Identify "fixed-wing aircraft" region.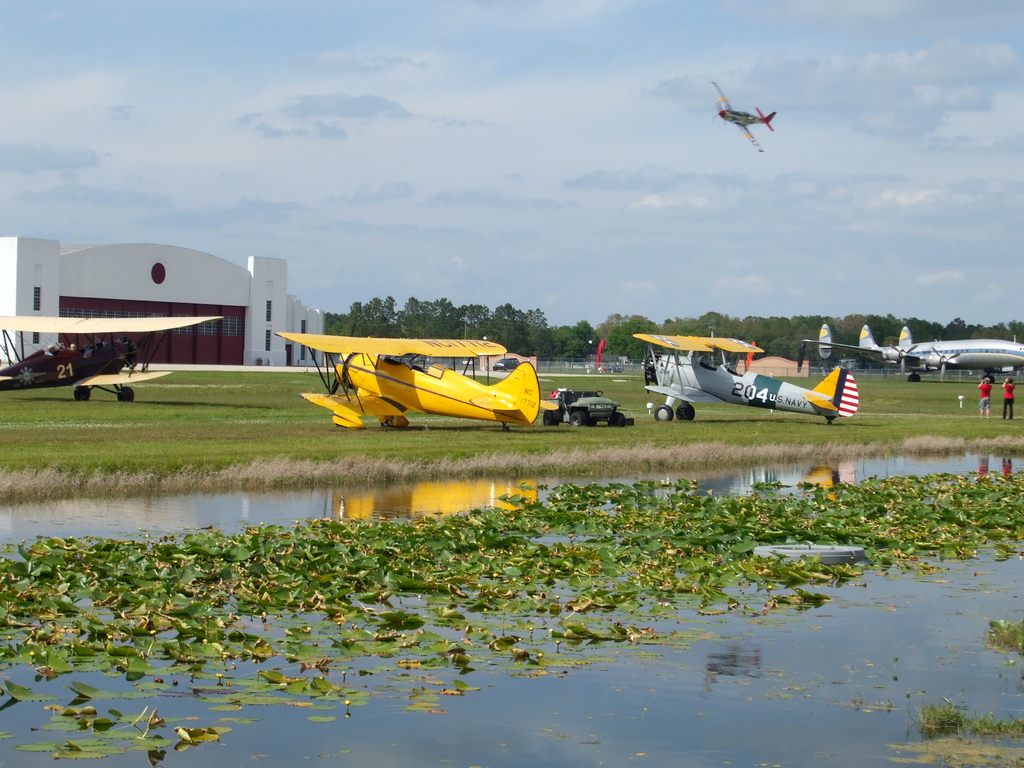
Region: l=806, t=328, r=1023, b=378.
